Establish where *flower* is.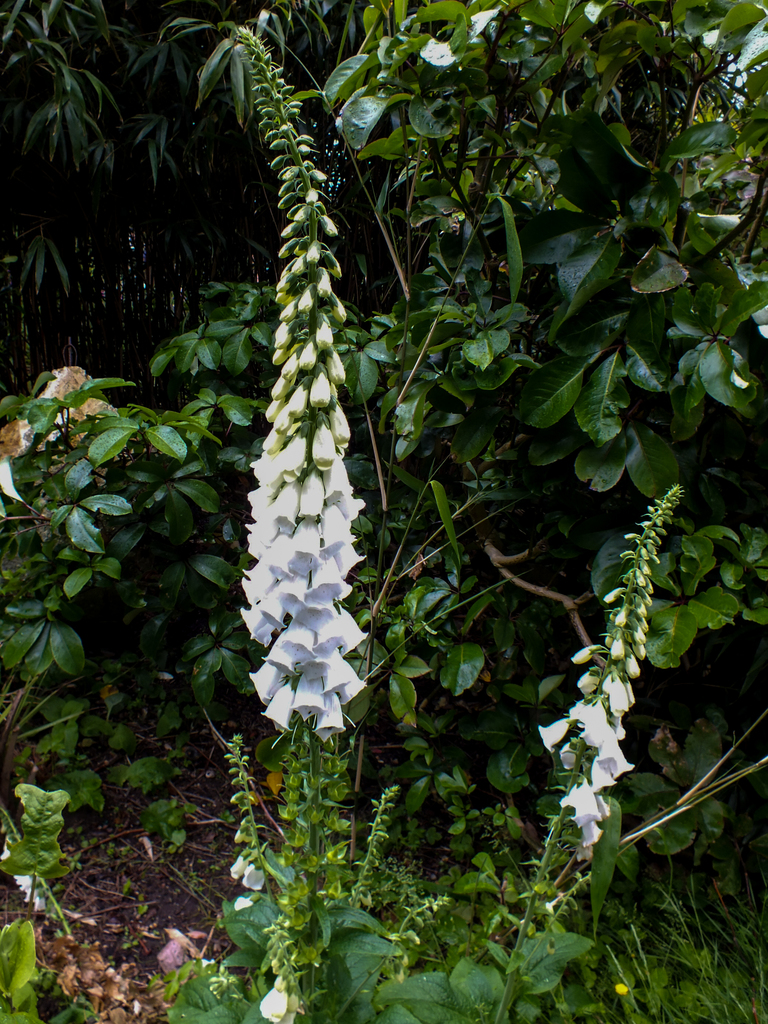
Established at <bbox>234, 895, 255, 909</bbox>.
